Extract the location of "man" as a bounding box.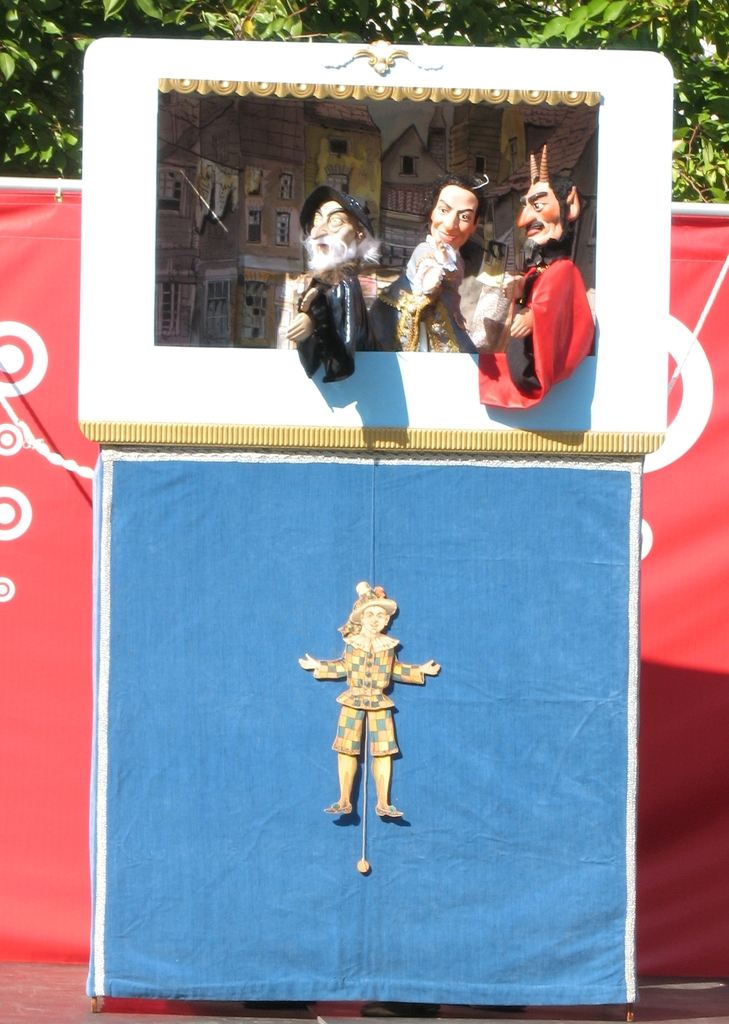
(282, 189, 380, 376).
